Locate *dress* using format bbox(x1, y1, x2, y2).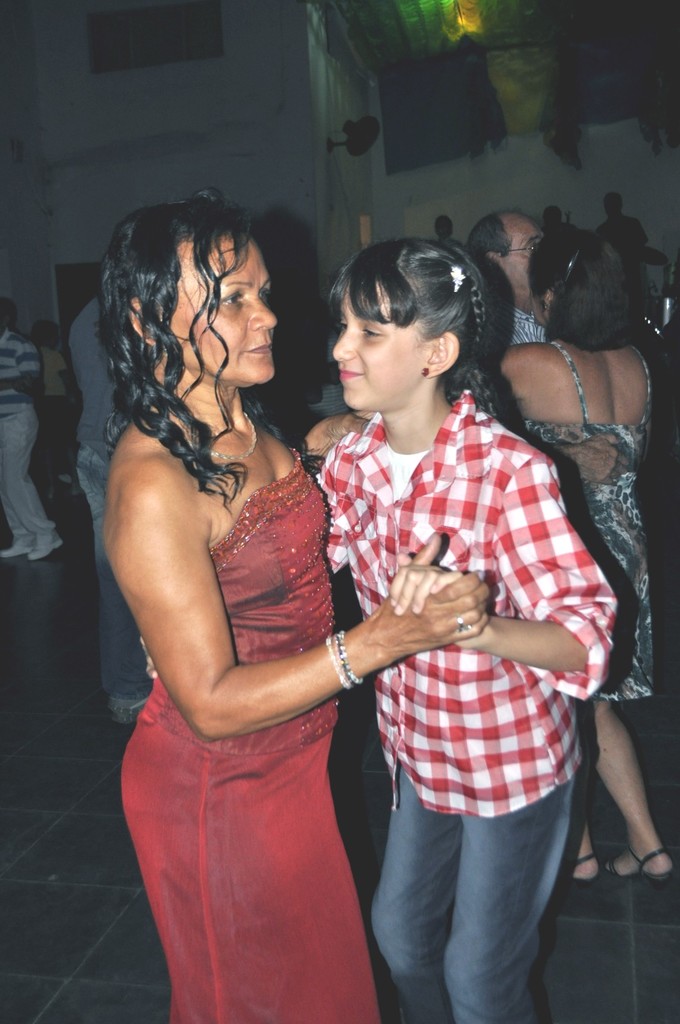
bbox(117, 460, 382, 1023).
